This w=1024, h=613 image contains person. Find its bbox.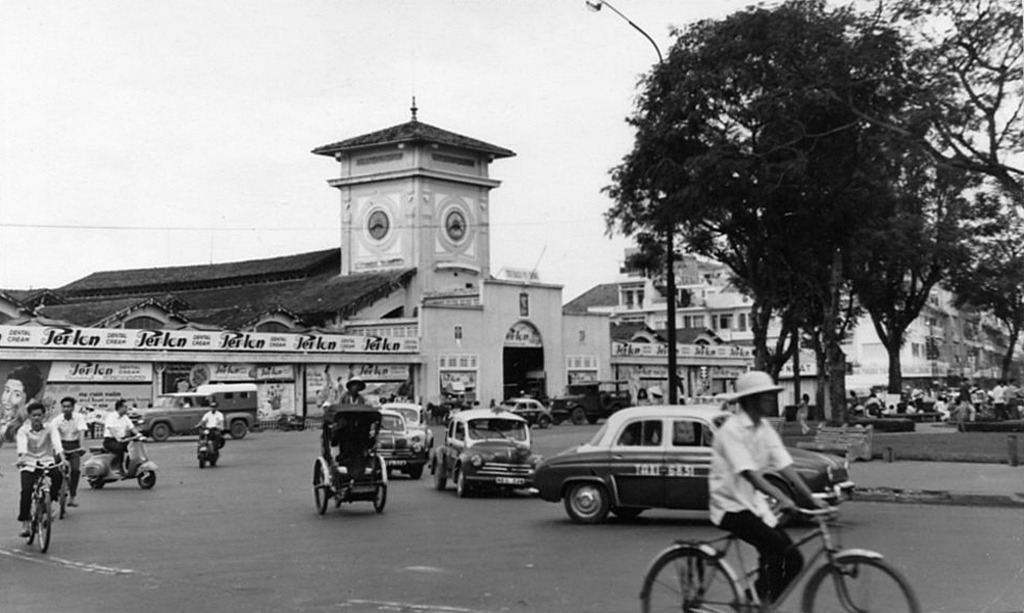
[9, 403, 77, 540].
